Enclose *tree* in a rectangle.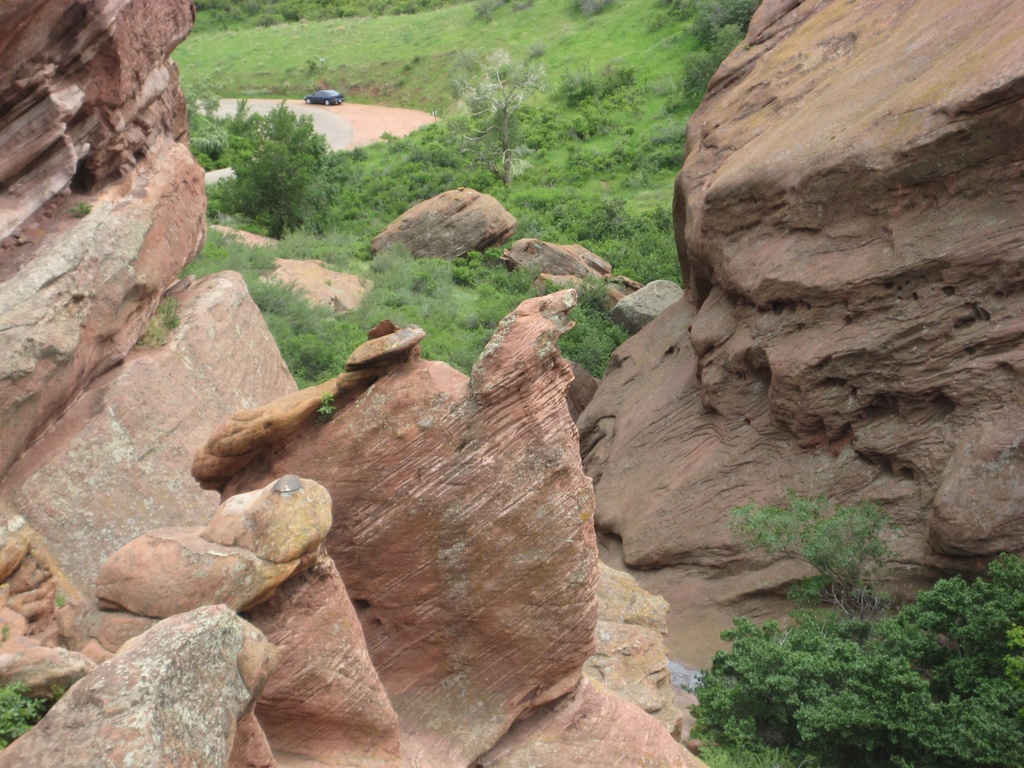
x1=685 y1=554 x2=1023 y2=767.
